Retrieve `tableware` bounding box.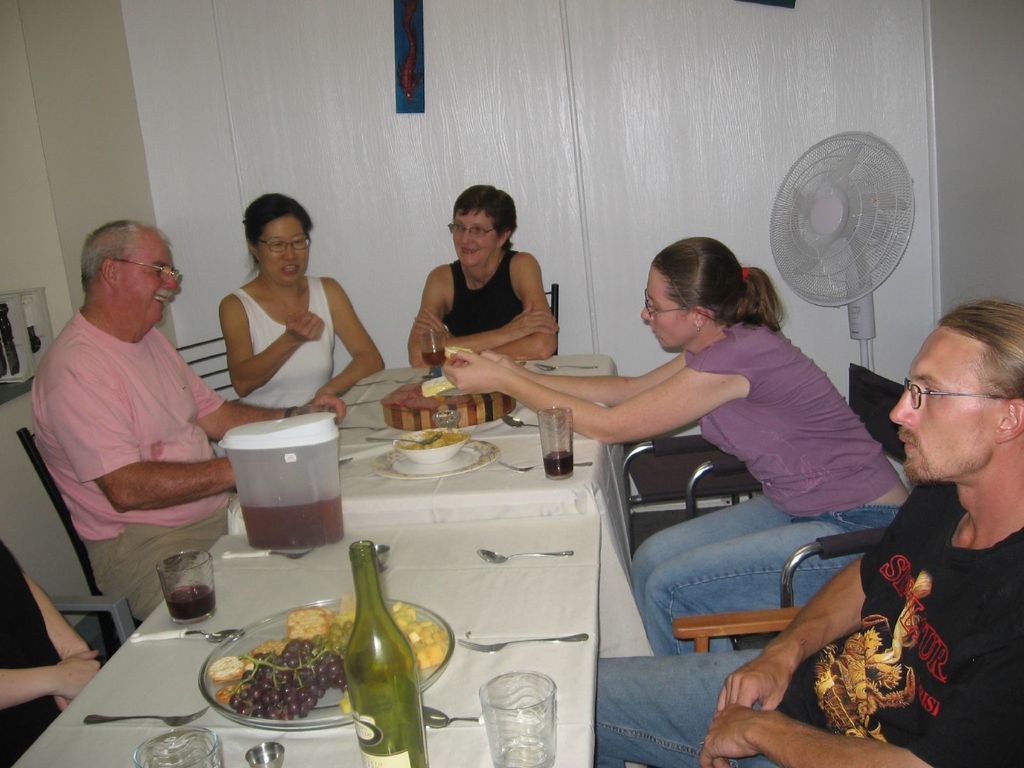
Bounding box: [351, 374, 415, 390].
